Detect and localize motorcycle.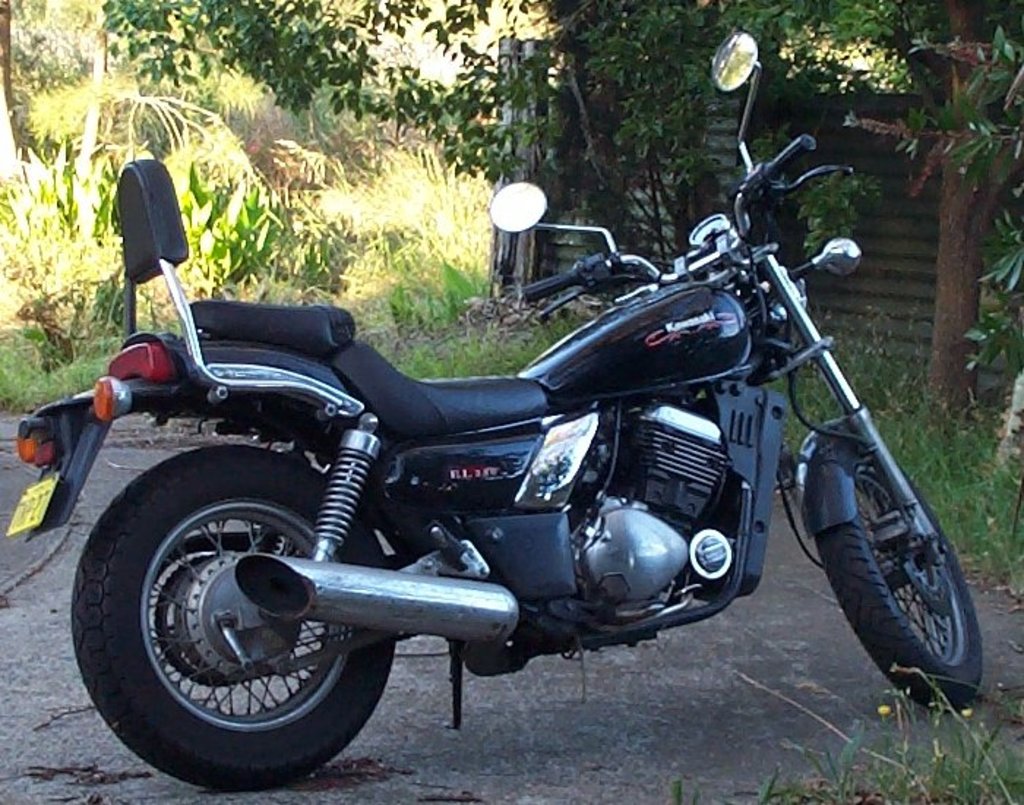
Localized at left=0, top=26, right=985, bottom=802.
